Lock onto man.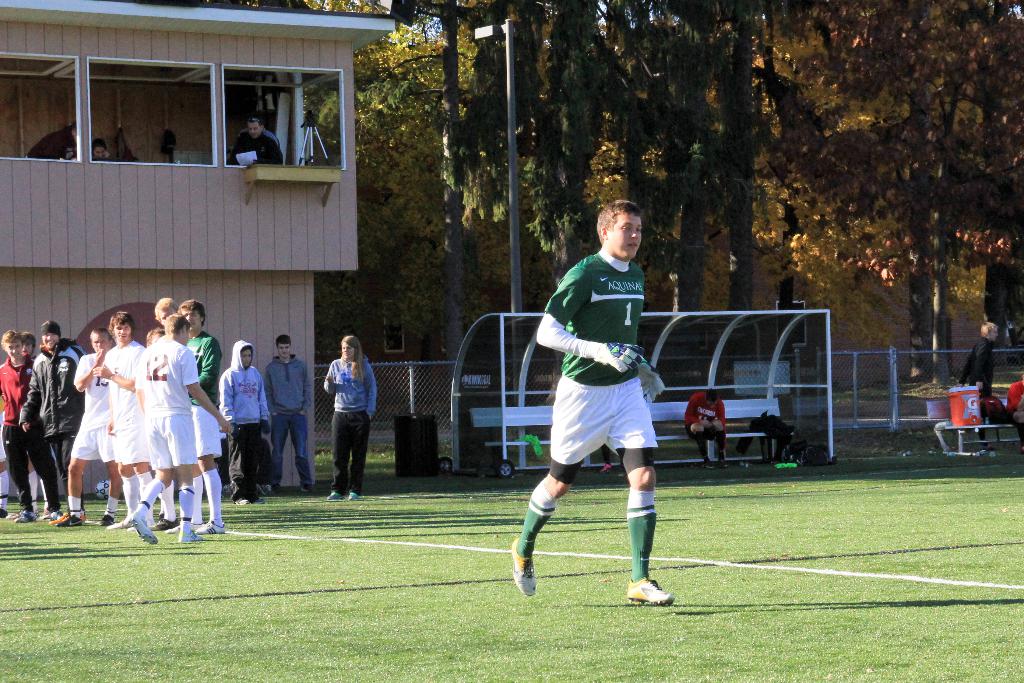
Locked: x1=168 y1=299 x2=227 y2=535.
